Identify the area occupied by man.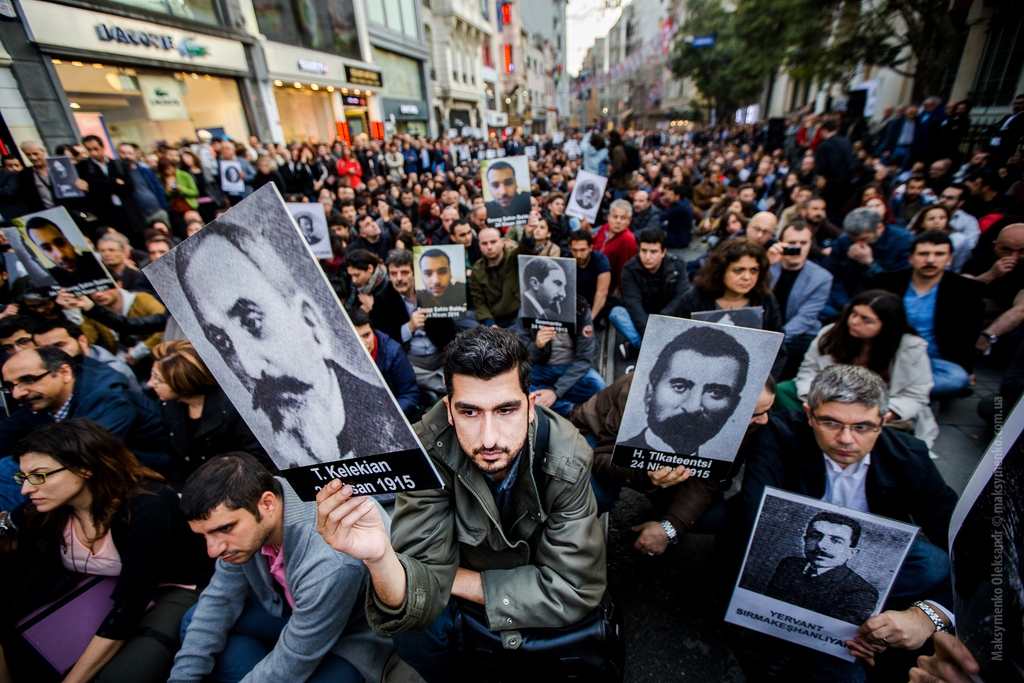
Area: 758, 220, 836, 374.
